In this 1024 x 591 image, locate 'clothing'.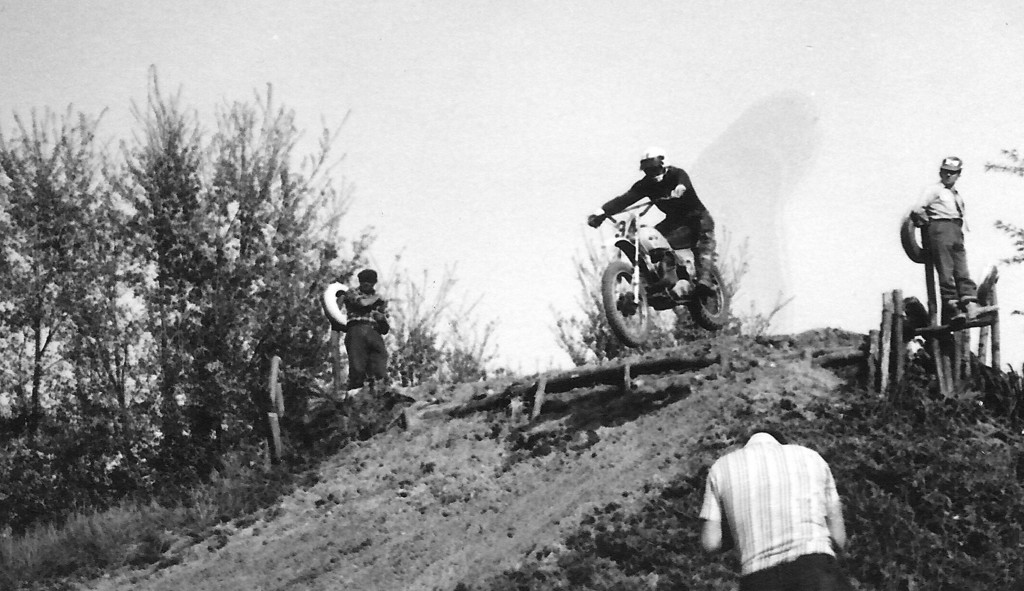
Bounding box: left=708, top=421, right=857, bottom=575.
